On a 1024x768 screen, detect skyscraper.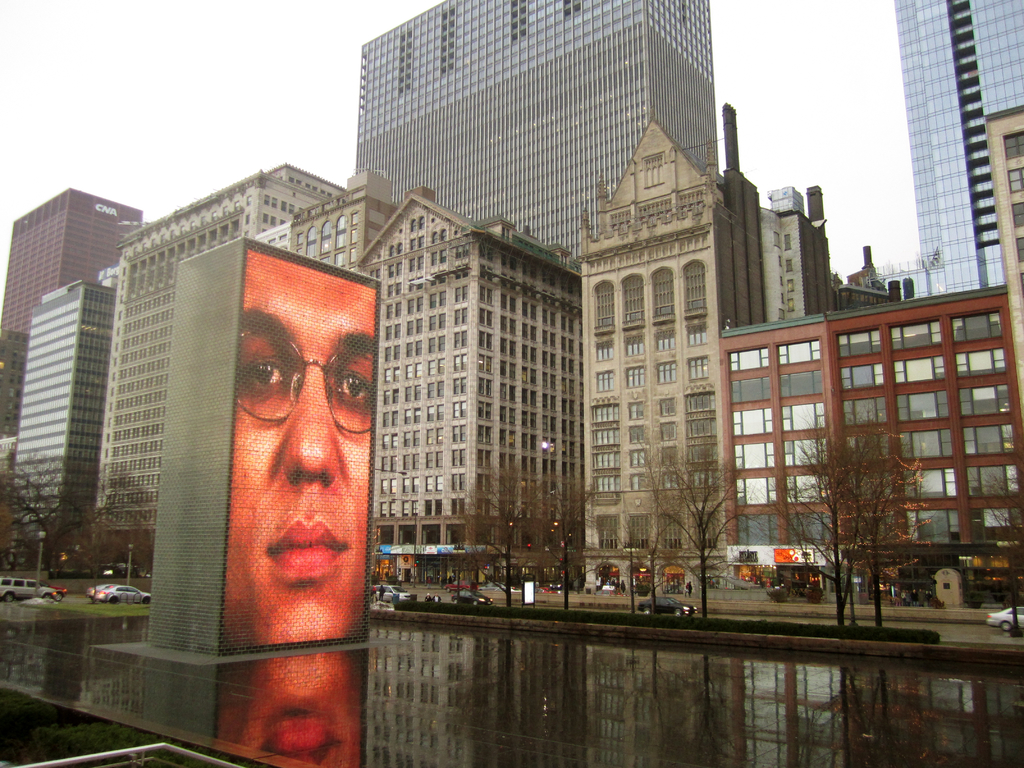
BBox(890, 9, 1016, 331).
